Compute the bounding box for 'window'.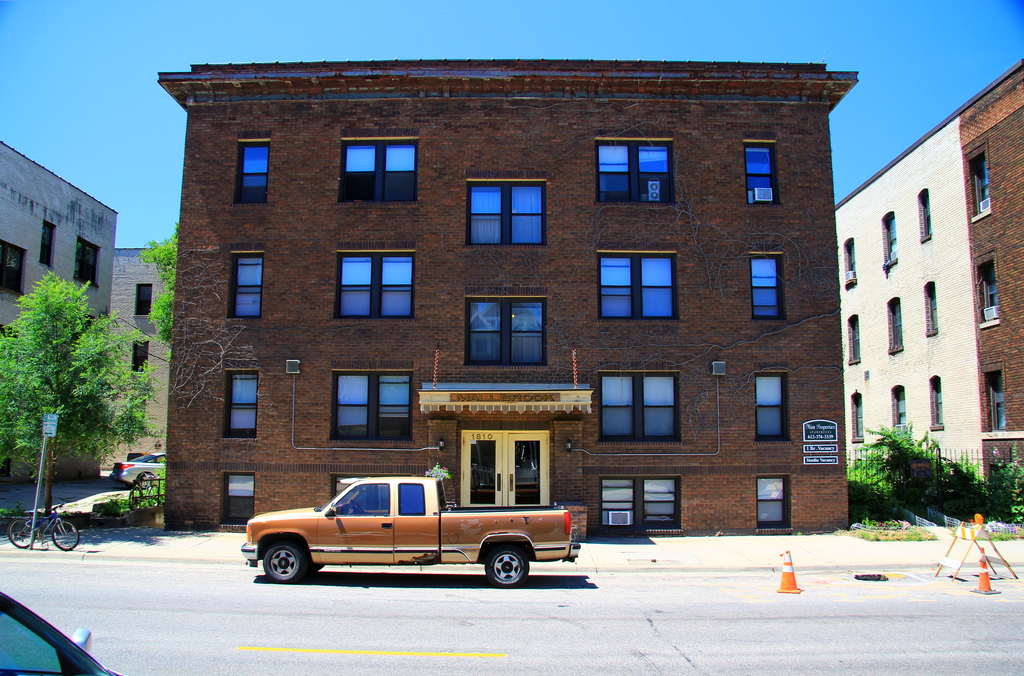
926, 276, 943, 334.
